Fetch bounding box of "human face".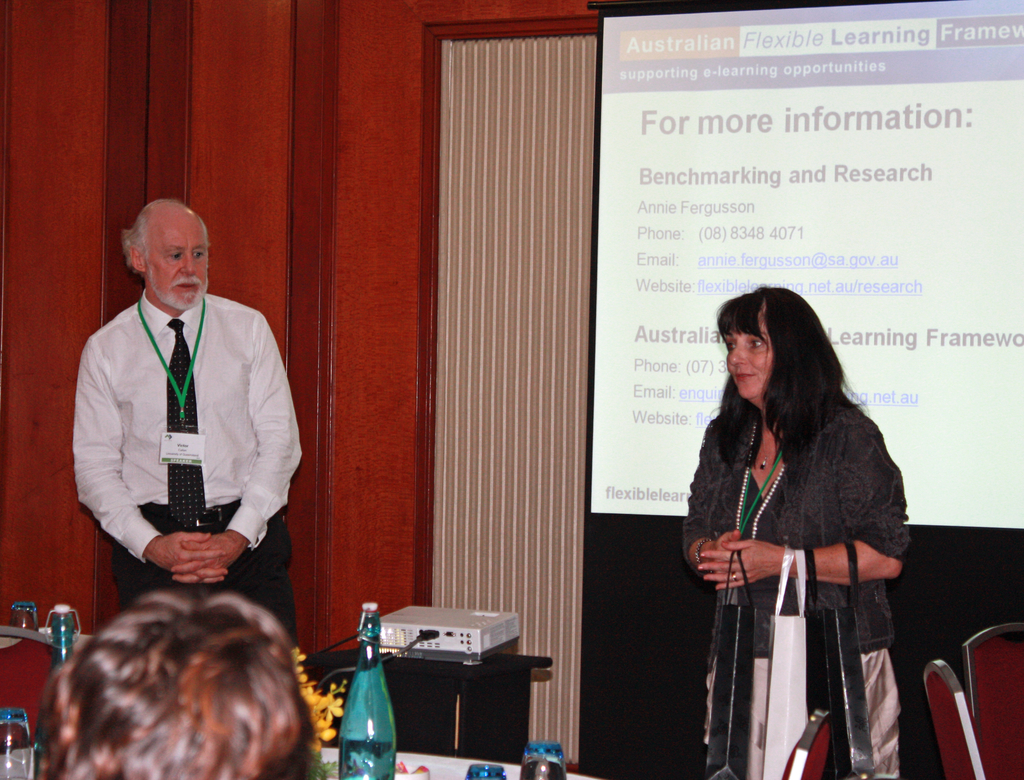
Bbox: box(145, 225, 208, 306).
